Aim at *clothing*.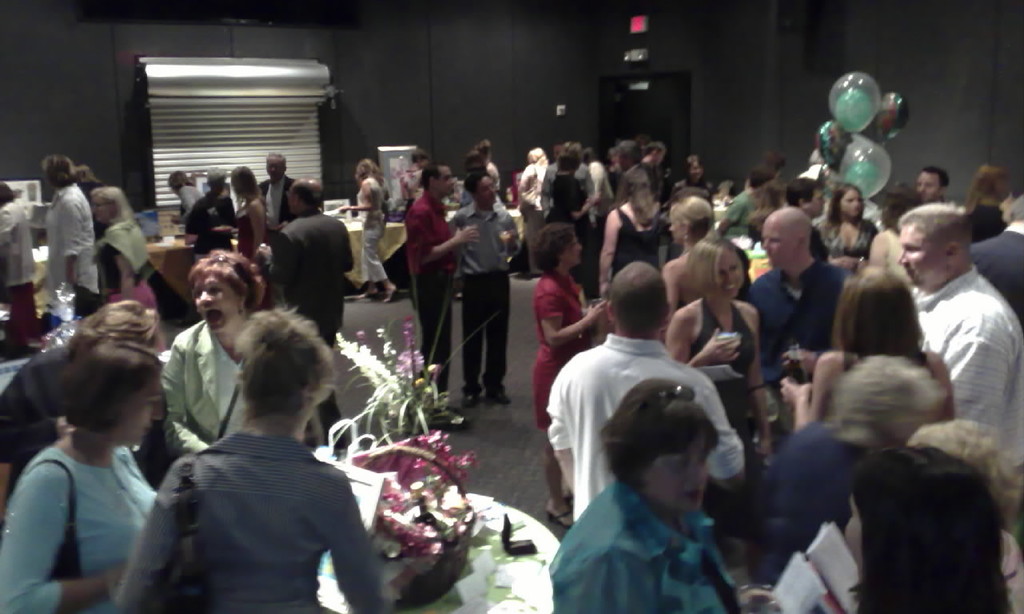
Aimed at (left=73, top=175, right=94, bottom=196).
